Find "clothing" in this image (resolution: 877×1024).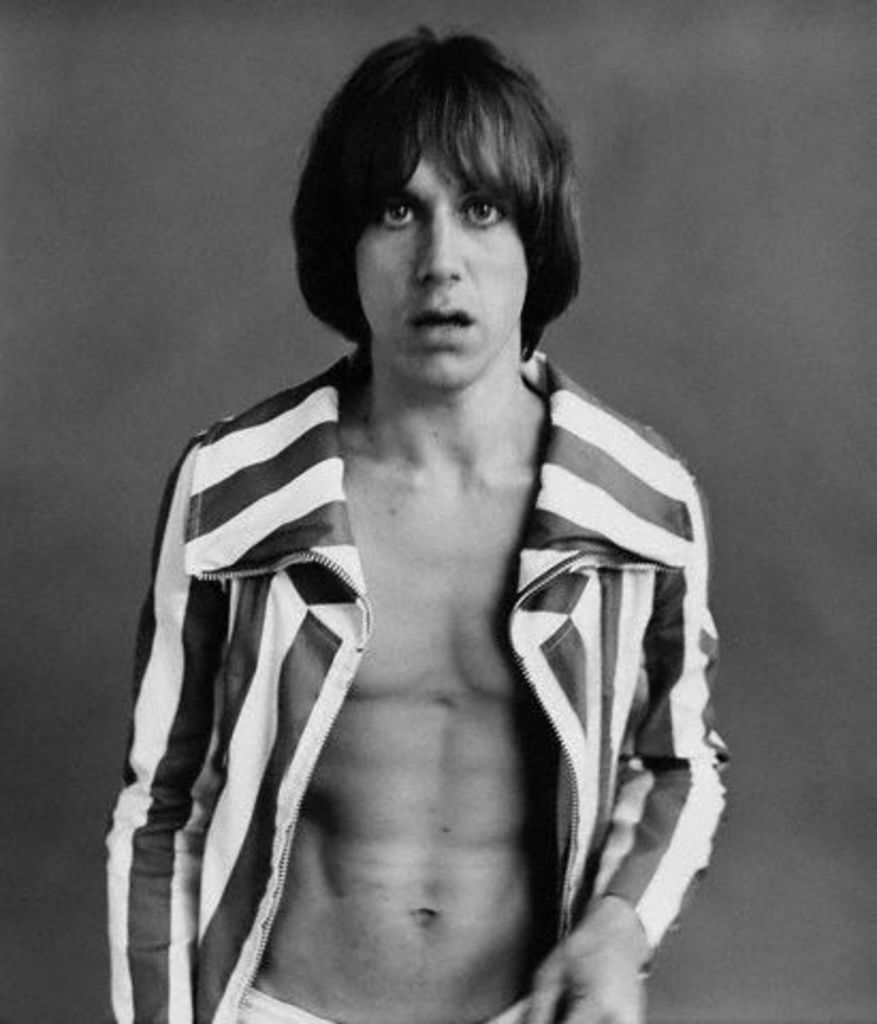
BBox(119, 371, 700, 975).
